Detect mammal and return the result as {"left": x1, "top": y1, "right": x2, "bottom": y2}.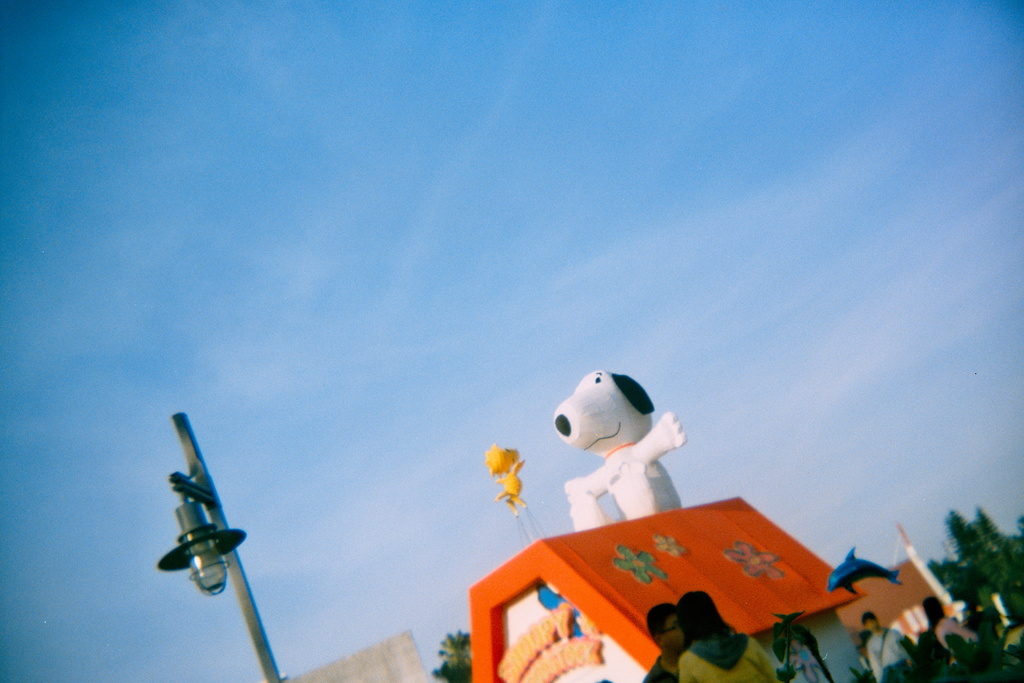
{"left": 676, "top": 587, "right": 784, "bottom": 682}.
